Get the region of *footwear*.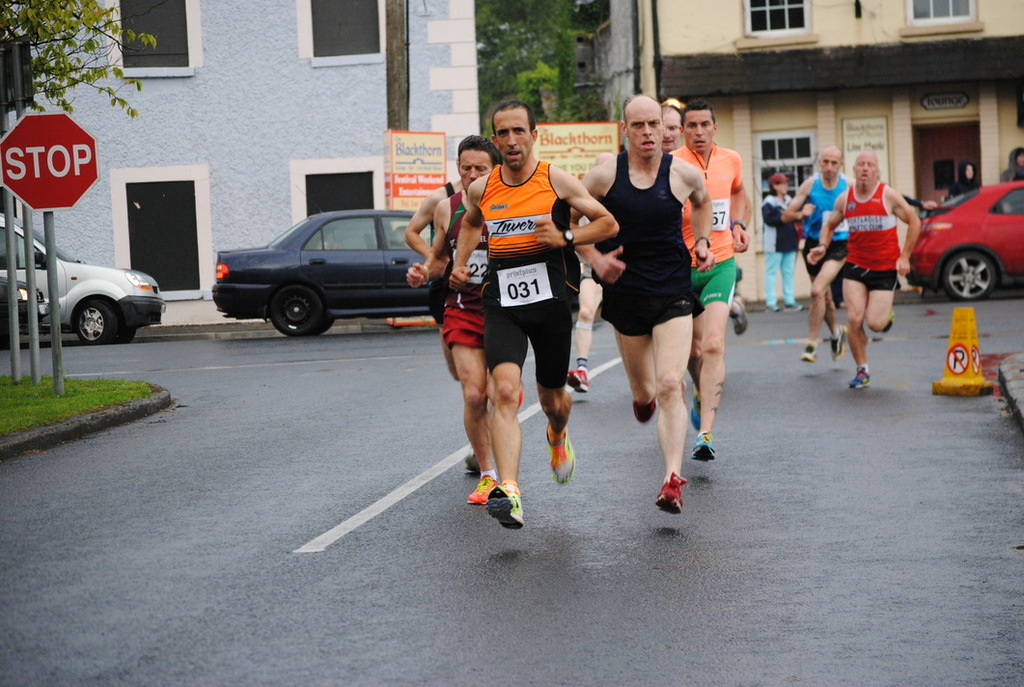
x1=852, y1=368, x2=870, y2=386.
